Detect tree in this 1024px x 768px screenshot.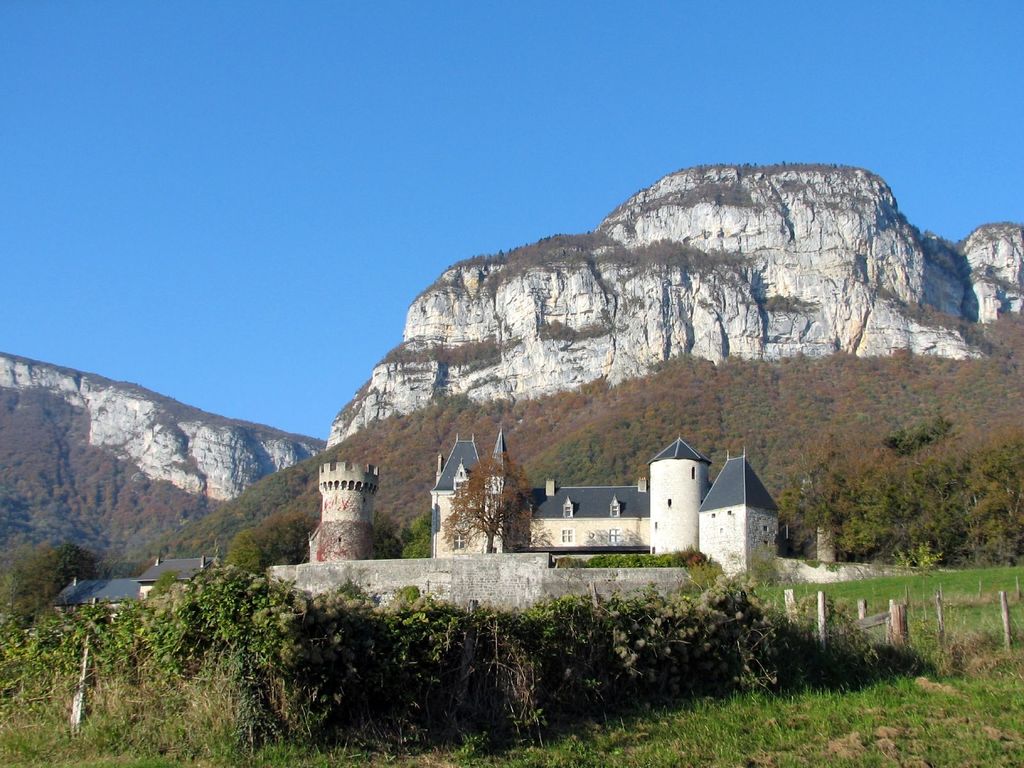
Detection: locate(230, 511, 328, 577).
